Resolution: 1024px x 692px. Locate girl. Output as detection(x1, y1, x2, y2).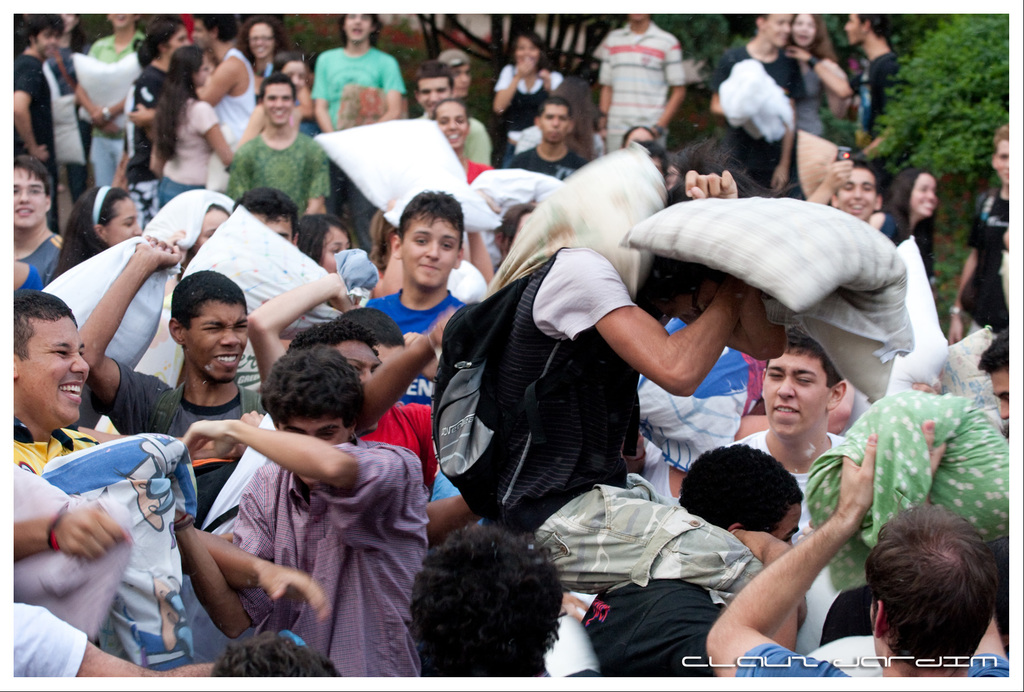
detection(150, 47, 235, 202).
